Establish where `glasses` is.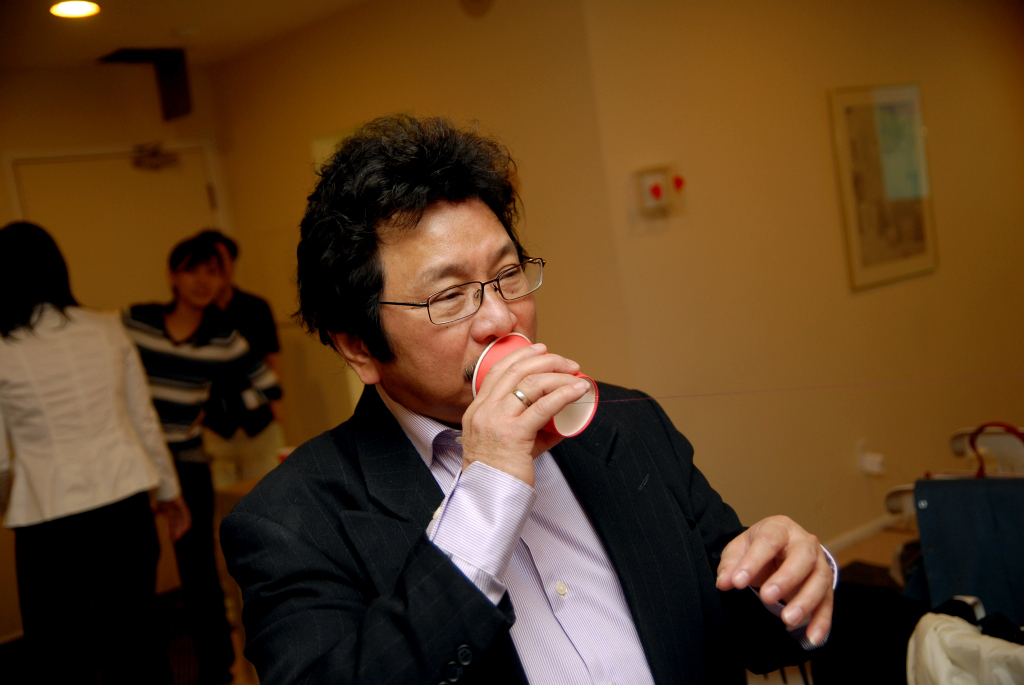
Established at bbox=(376, 247, 546, 333).
